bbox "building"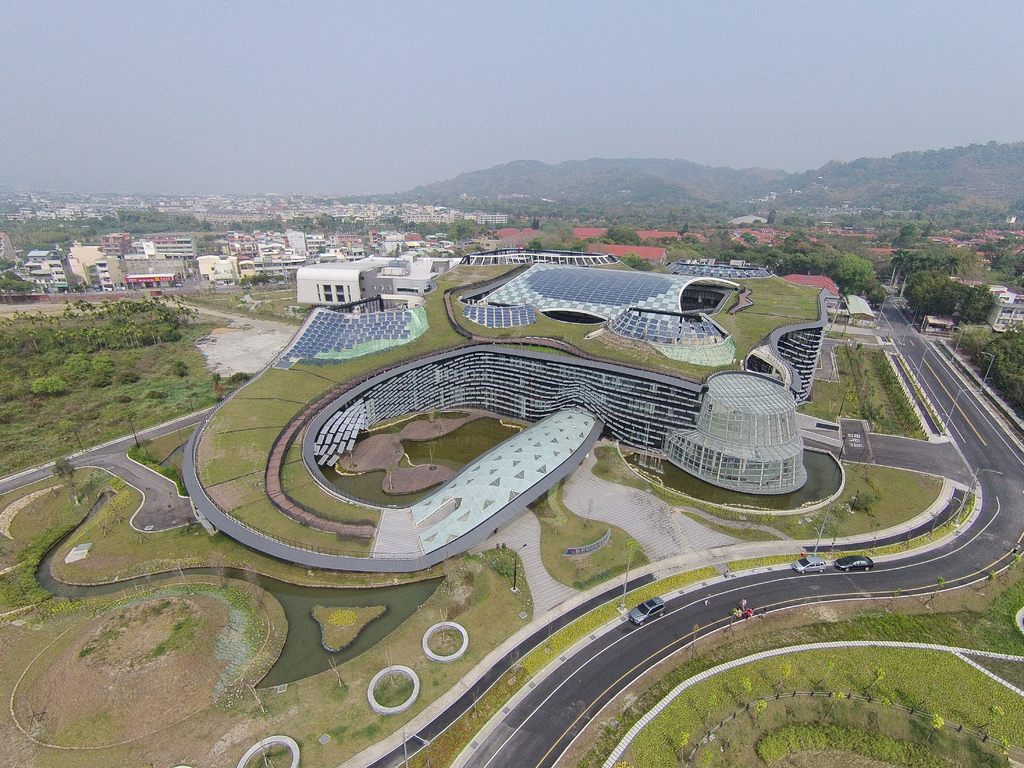
57, 234, 120, 296
